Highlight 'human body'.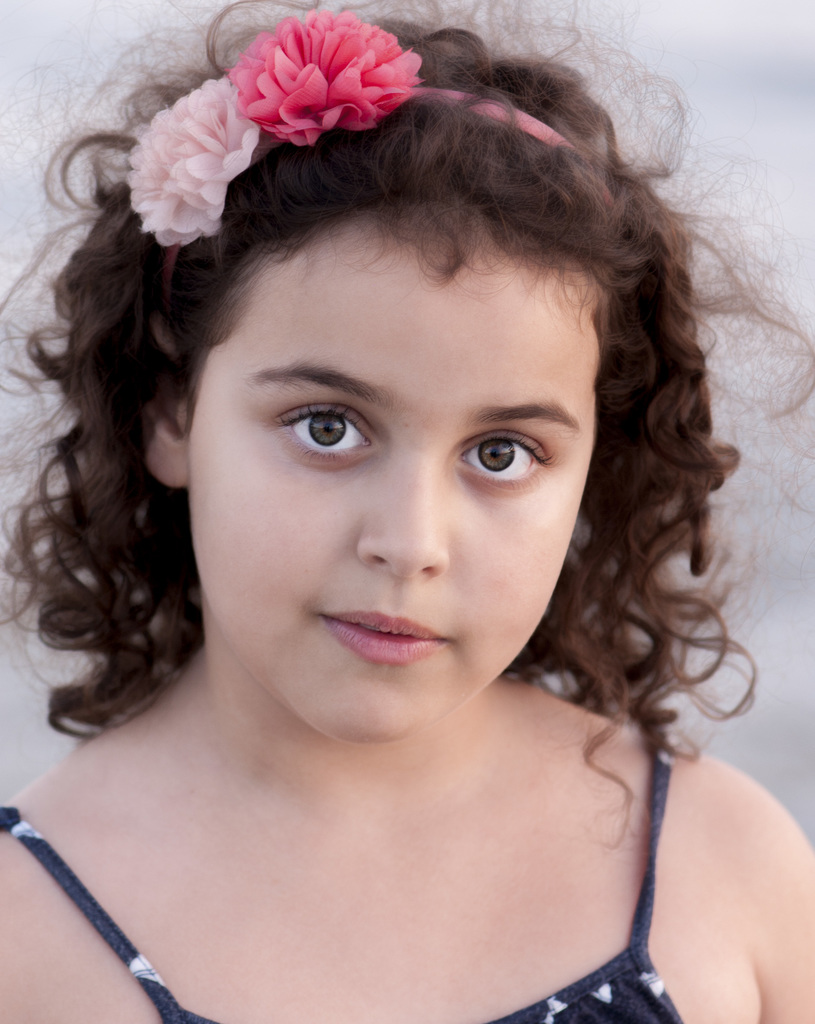
Highlighted region: 1, 1, 814, 1022.
